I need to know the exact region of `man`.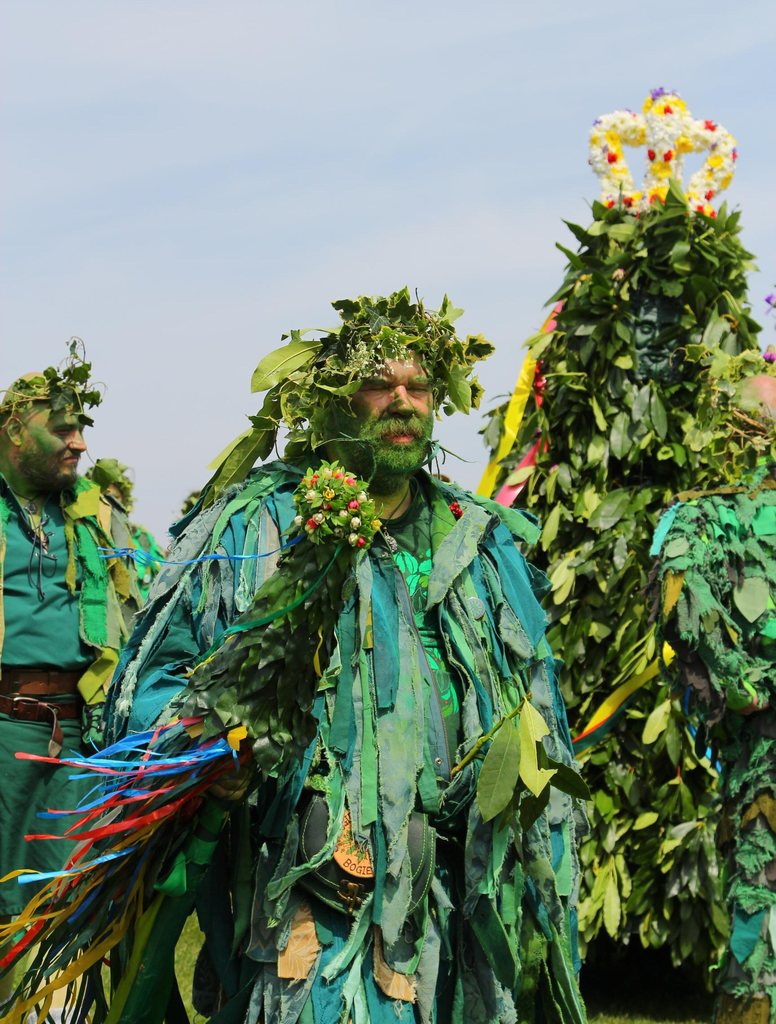
Region: BBox(0, 364, 153, 933).
